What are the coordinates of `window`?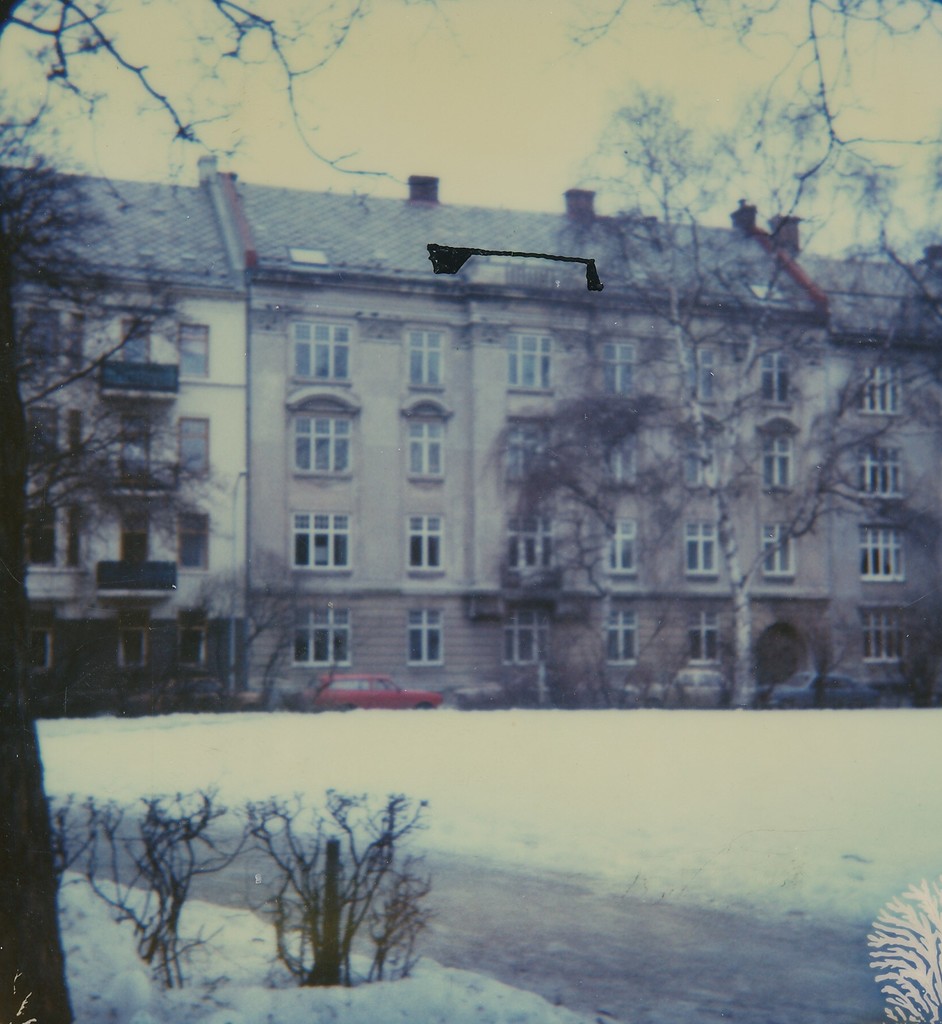
683:524:715:578.
